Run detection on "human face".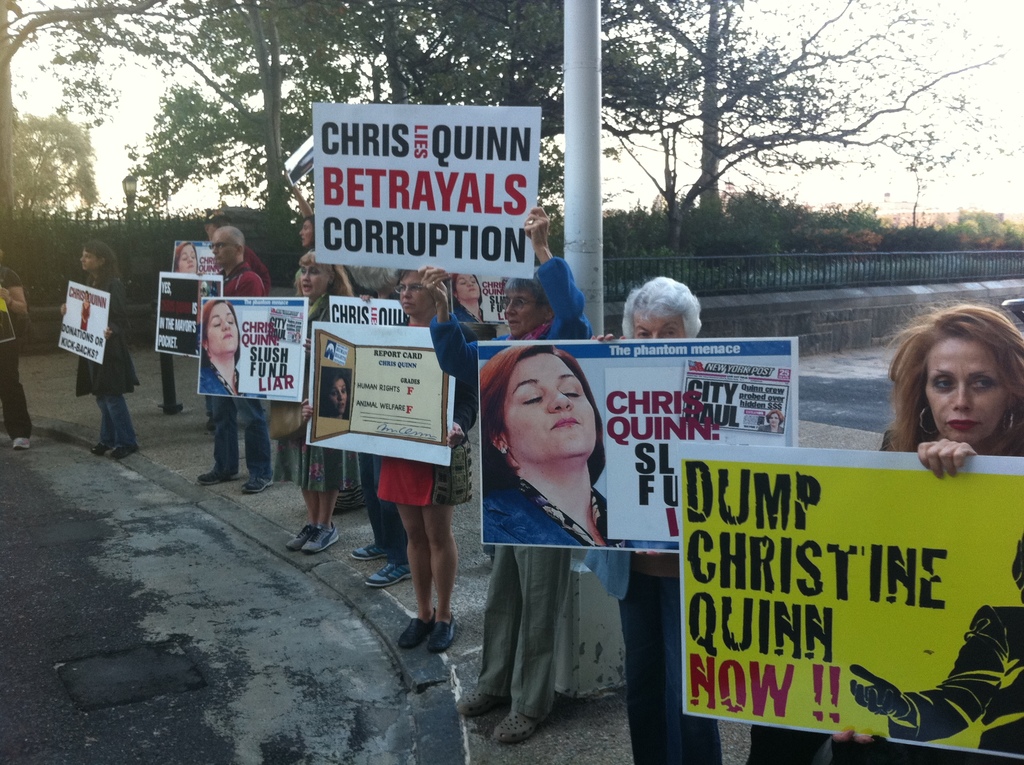
Result: 399 270 435 317.
